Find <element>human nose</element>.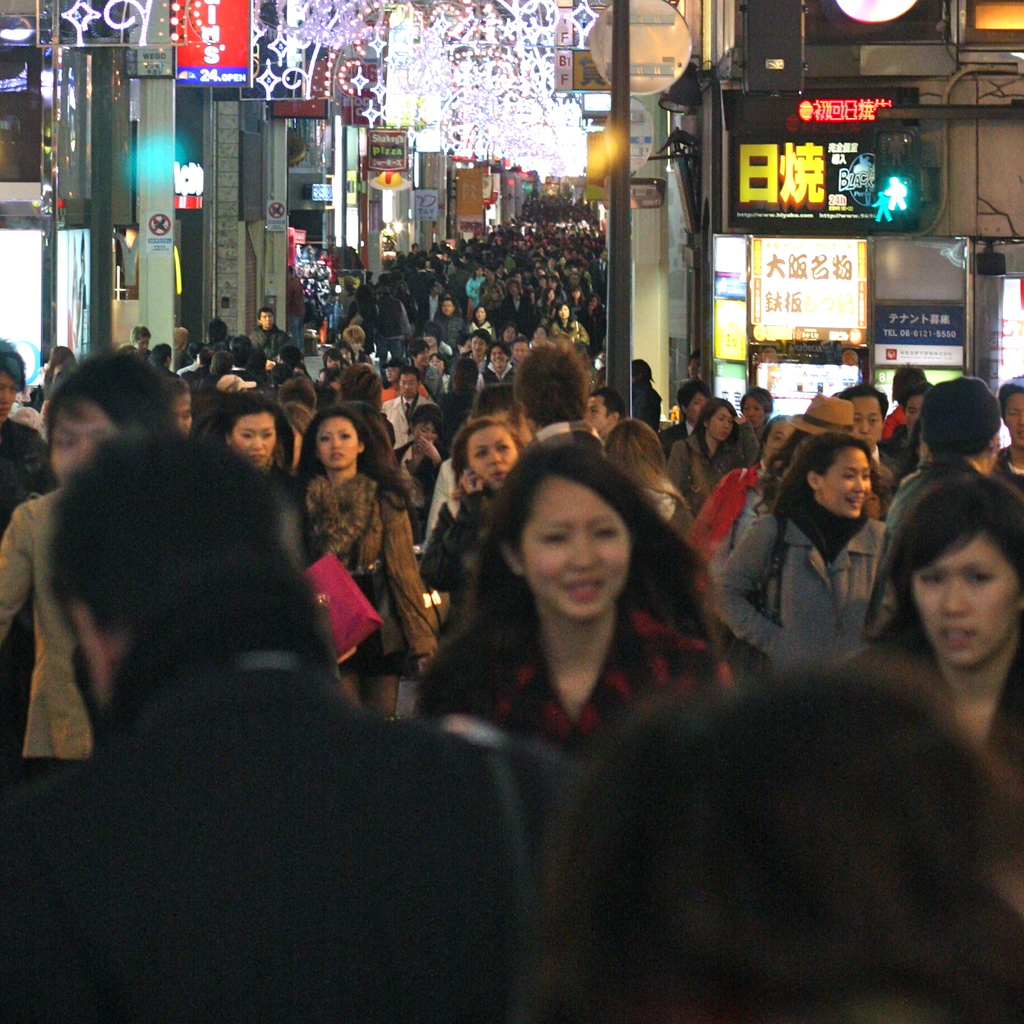
Rect(488, 447, 502, 465).
